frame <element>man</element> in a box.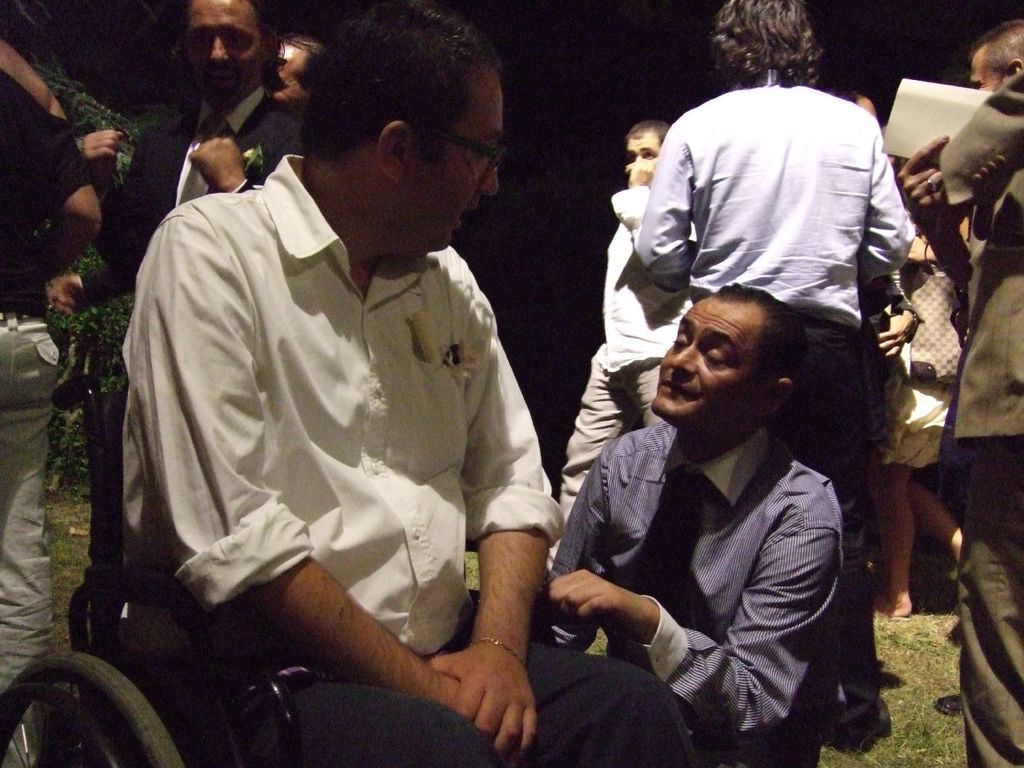
634:0:914:754.
